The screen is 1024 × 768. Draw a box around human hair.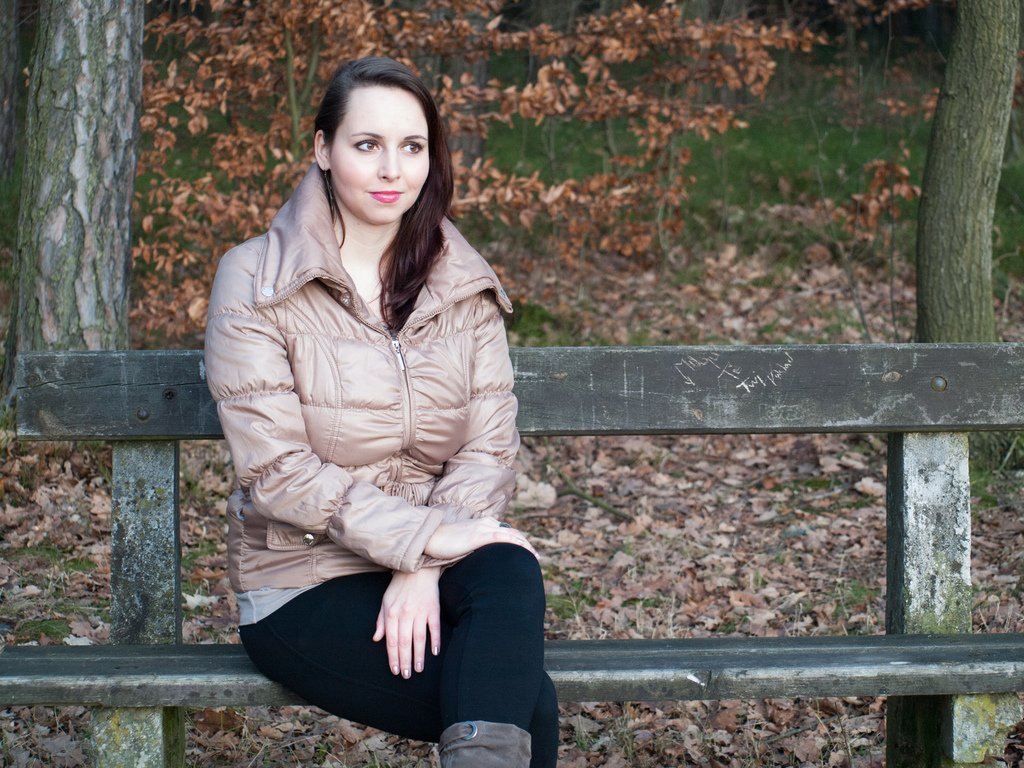
294,45,460,294.
